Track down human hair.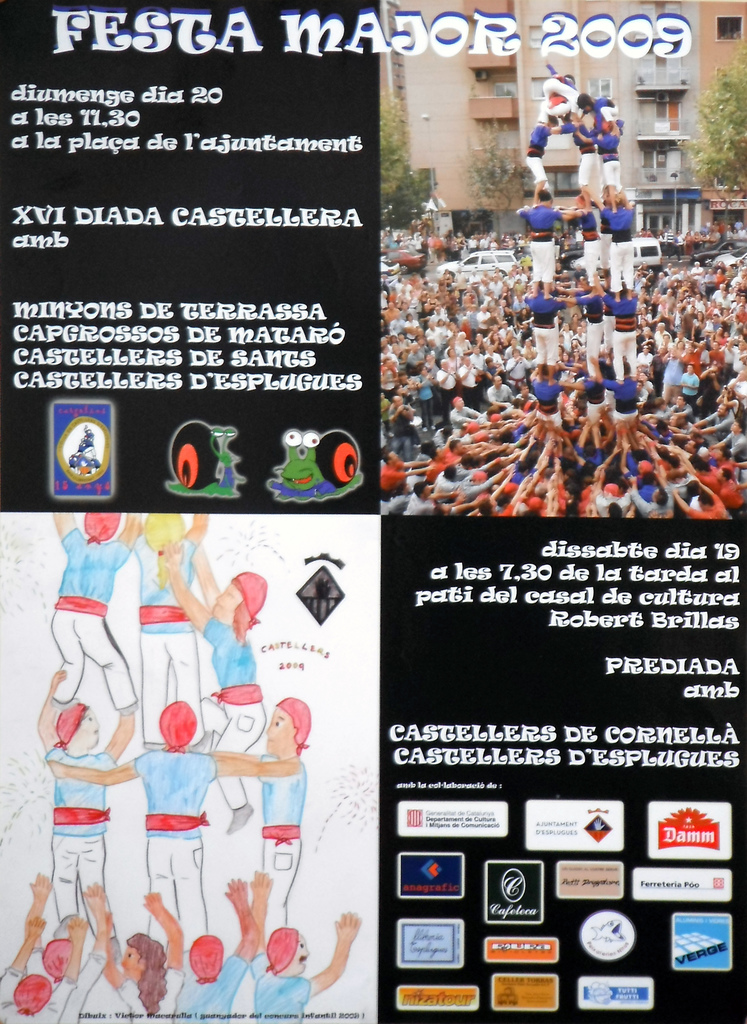
Tracked to (left=230, top=572, right=268, bottom=650).
